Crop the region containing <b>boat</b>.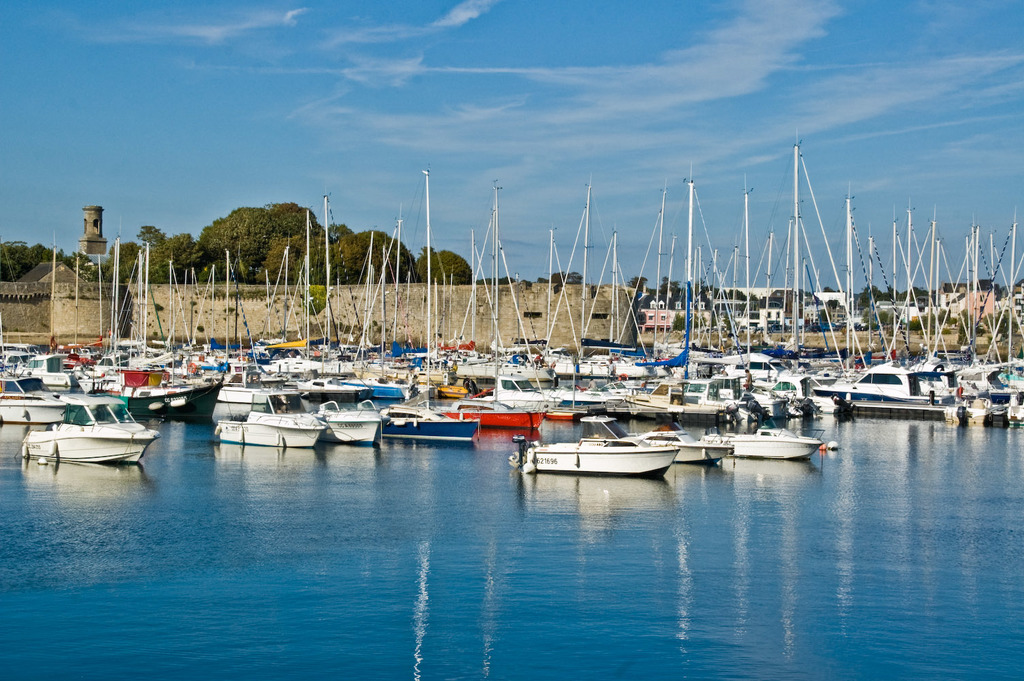
Crop region: <bbox>319, 403, 375, 444</bbox>.
